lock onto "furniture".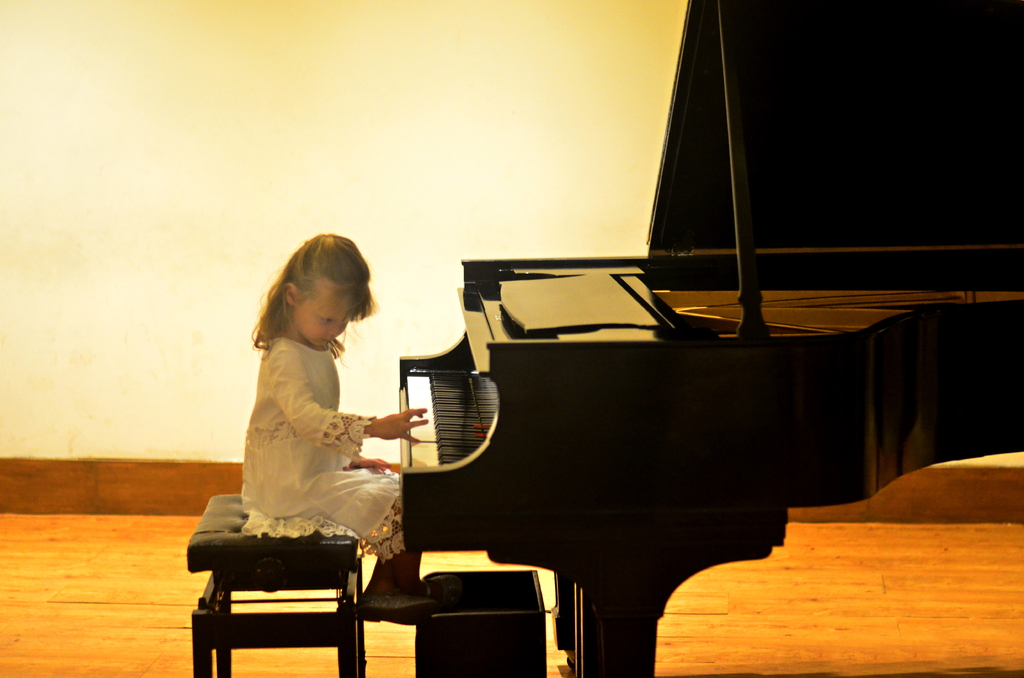
Locked: l=188, t=490, r=370, b=677.
